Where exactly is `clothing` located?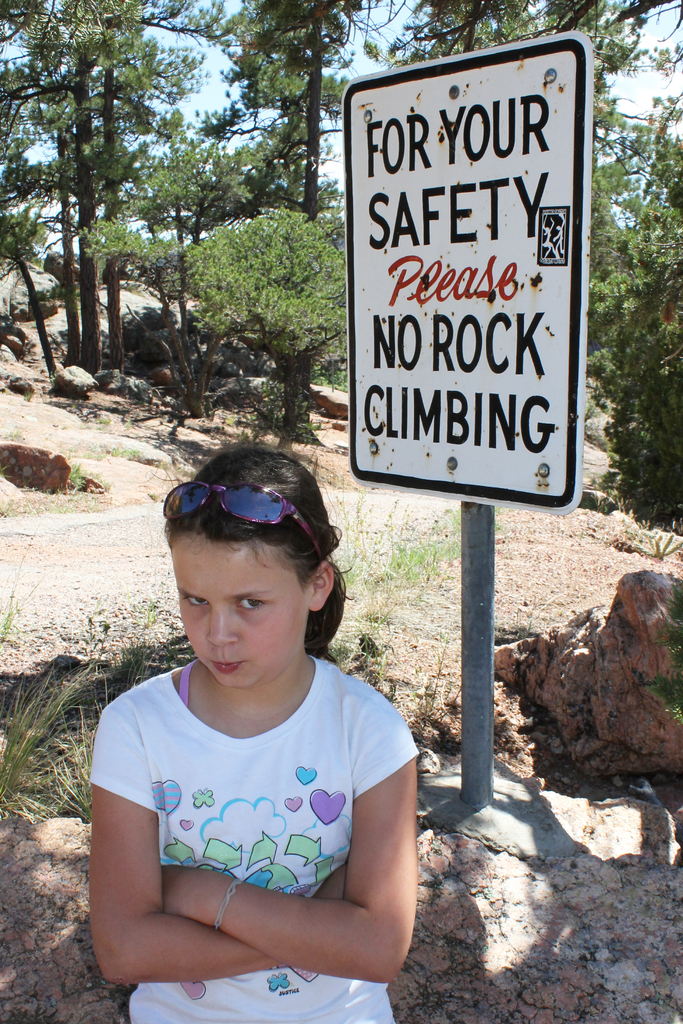
Its bounding box is box=[92, 657, 437, 1020].
